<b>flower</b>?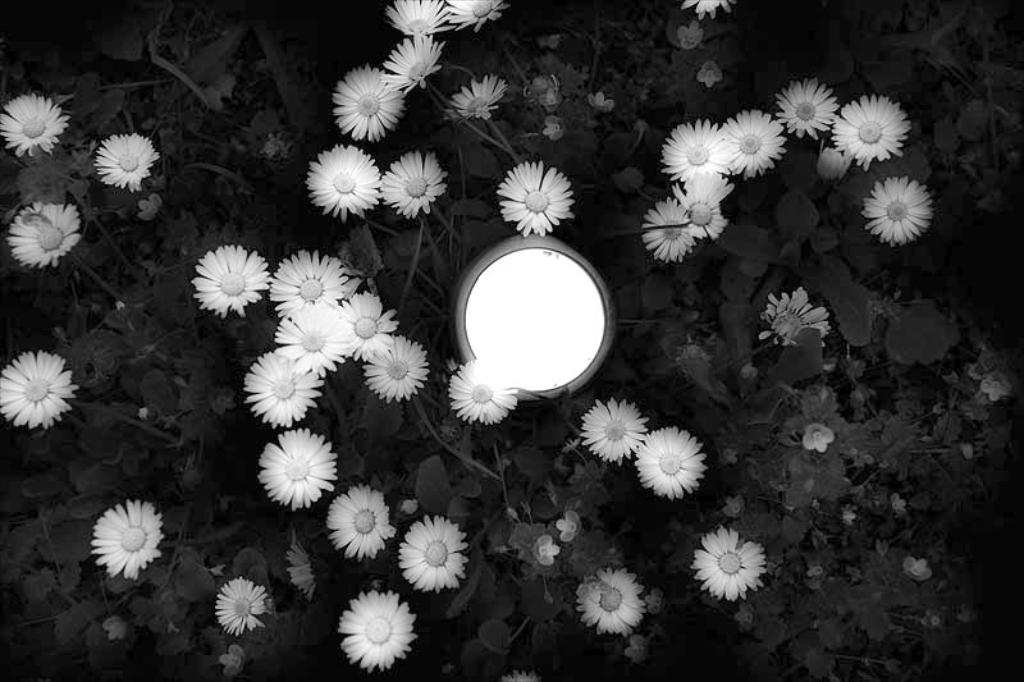
l=308, t=142, r=372, b=225
